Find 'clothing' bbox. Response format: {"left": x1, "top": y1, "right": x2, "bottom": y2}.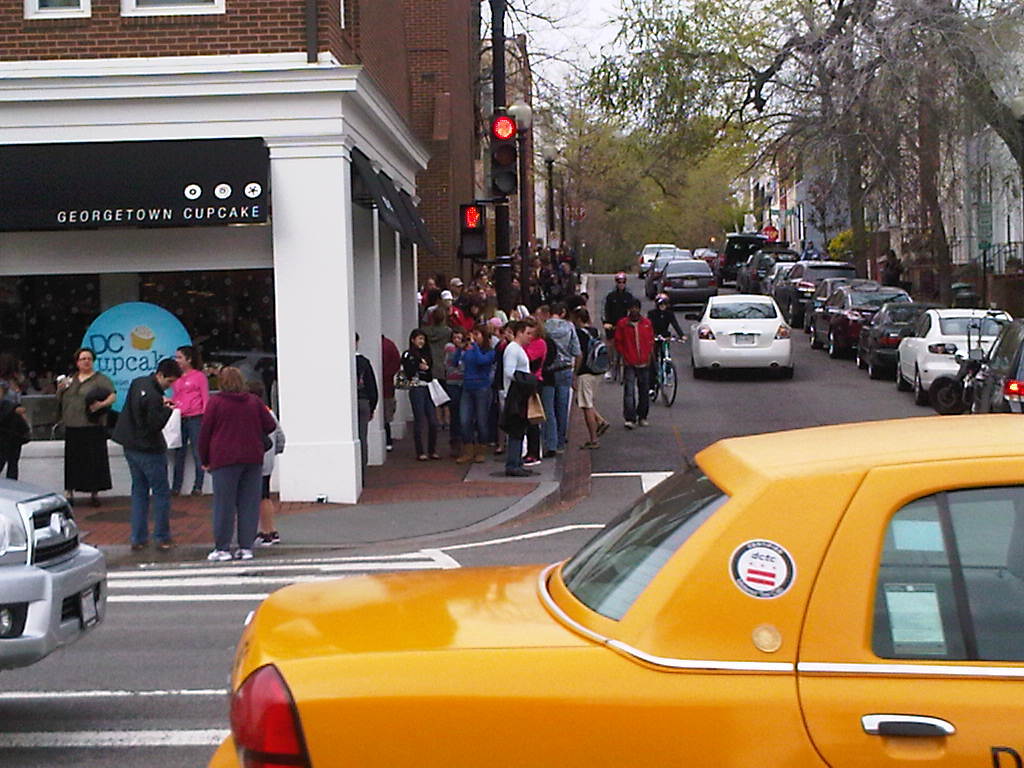
{"left": 177, "top": 361, "right": 268, "bottom": 549}.
